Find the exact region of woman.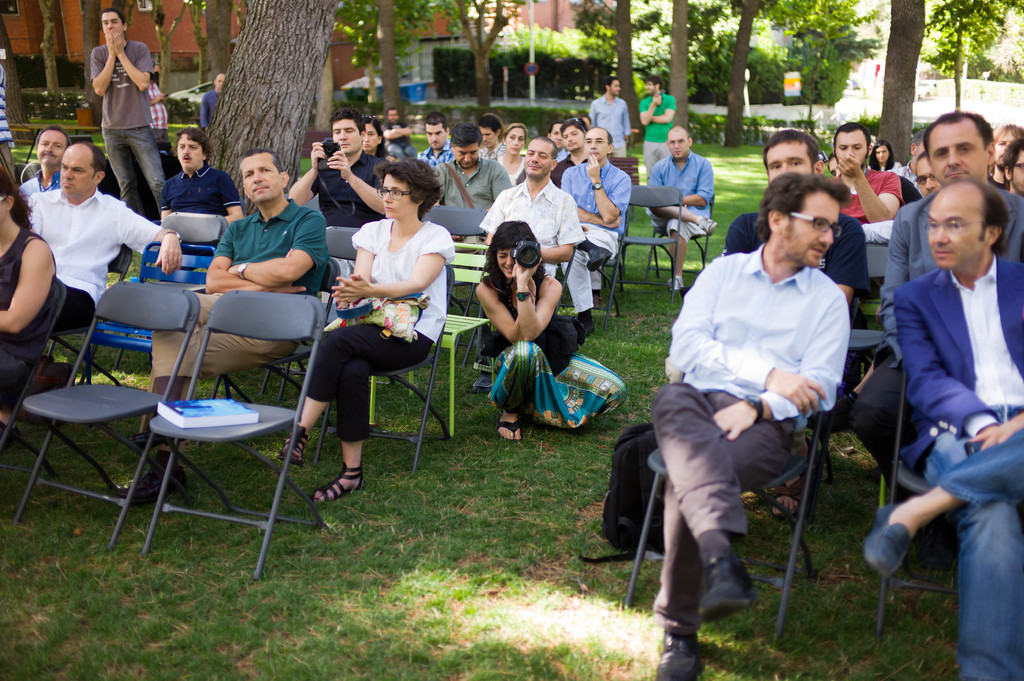
Exact region: <box>296,152,450,519</box>.
